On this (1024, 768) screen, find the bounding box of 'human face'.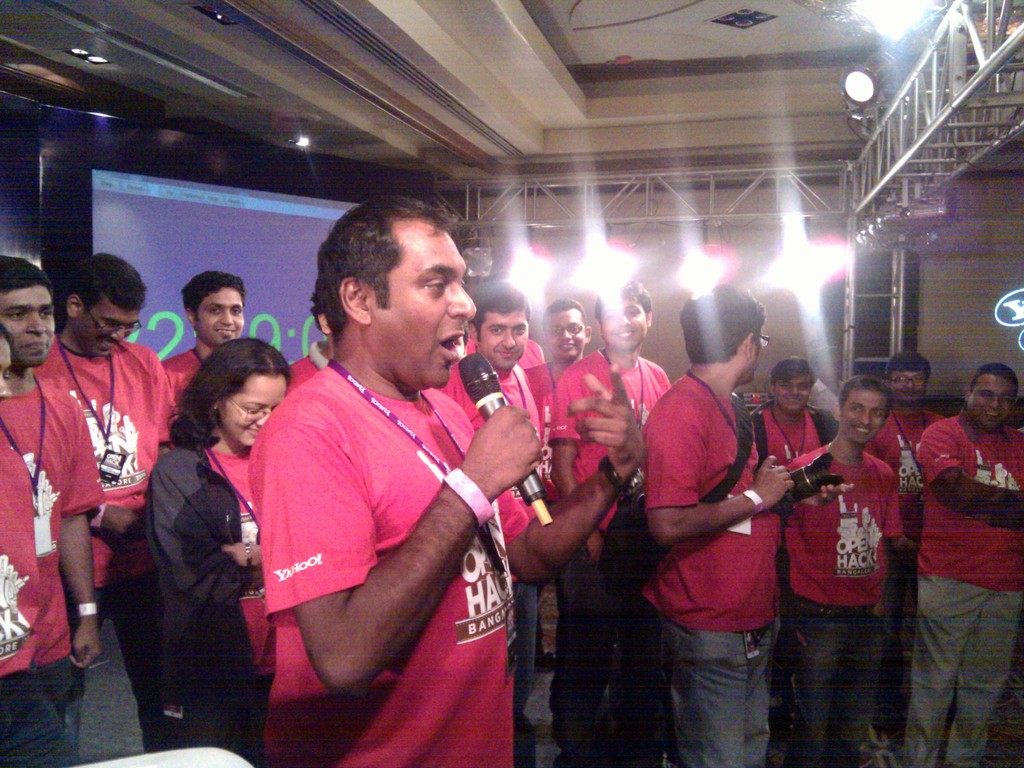
Bounding box: (888,373,928,400).
